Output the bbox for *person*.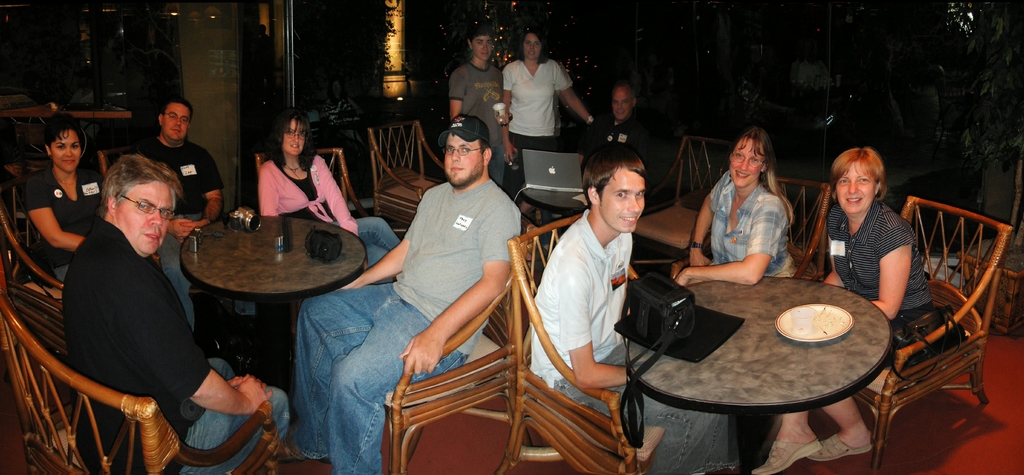
[left=502, top=28, right=597, bottom=154].
